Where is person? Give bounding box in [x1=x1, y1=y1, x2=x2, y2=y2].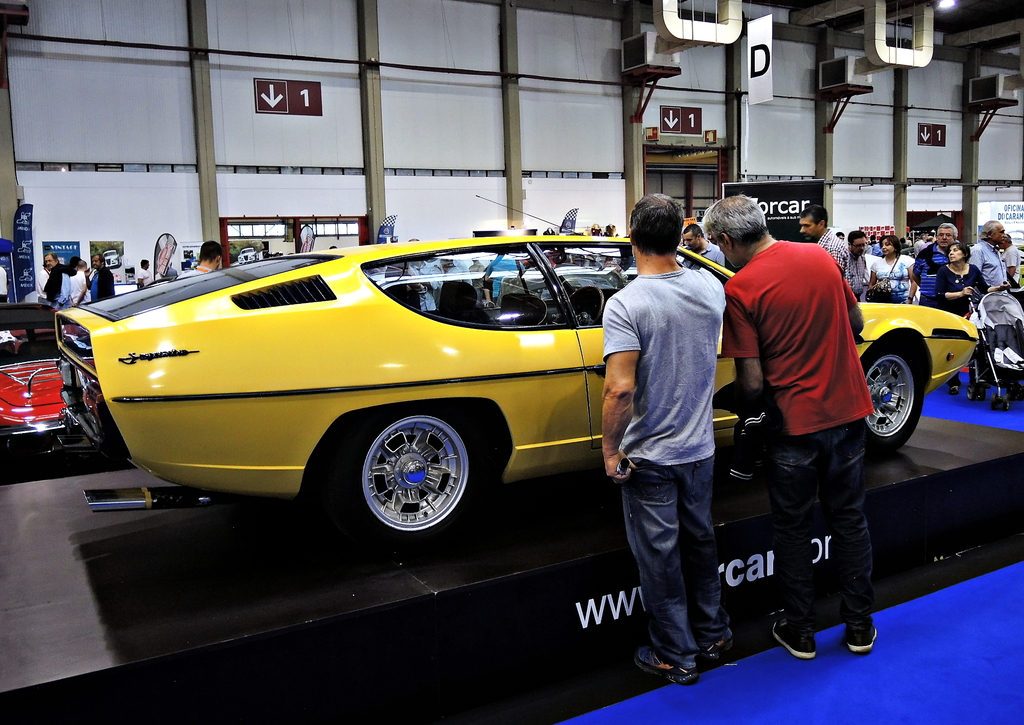
[x1=1002, y1=235, x2=1019, y2=297].
